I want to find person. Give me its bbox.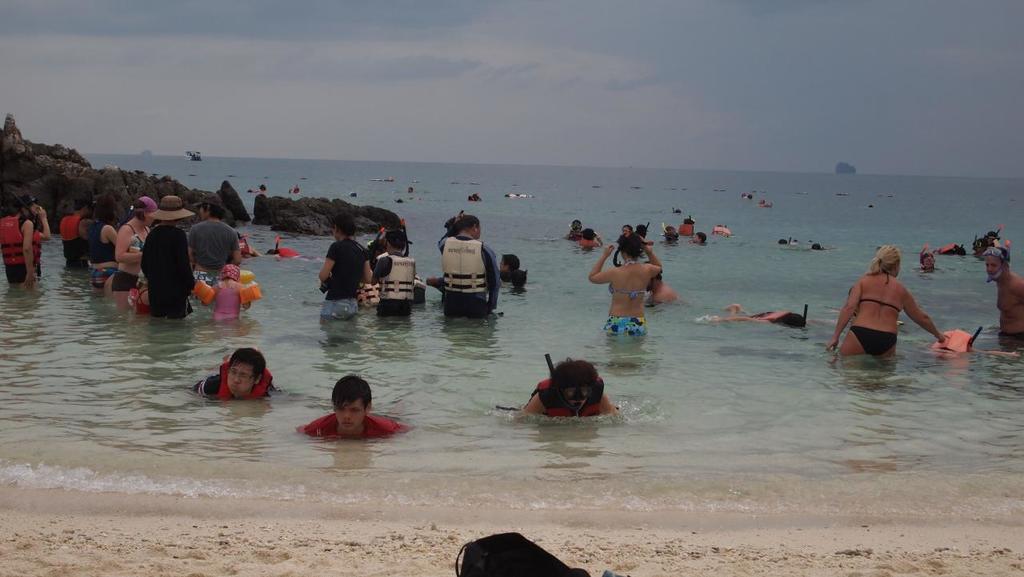
box(306, 371, 397, 432).
